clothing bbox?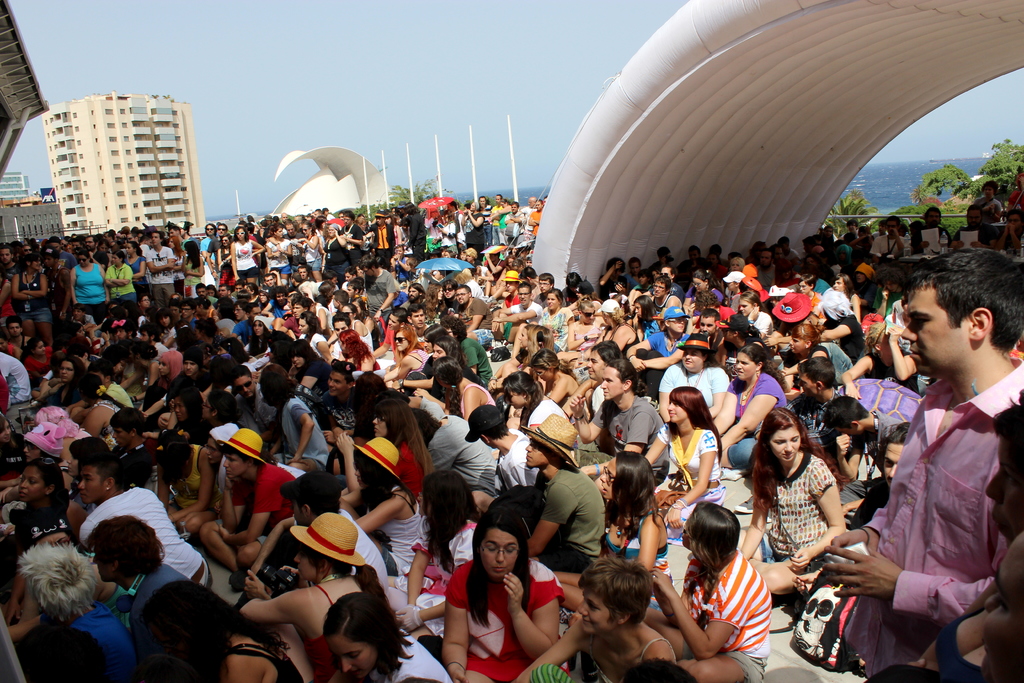
(x1=504, y1=290, x2=530, y2=312)
